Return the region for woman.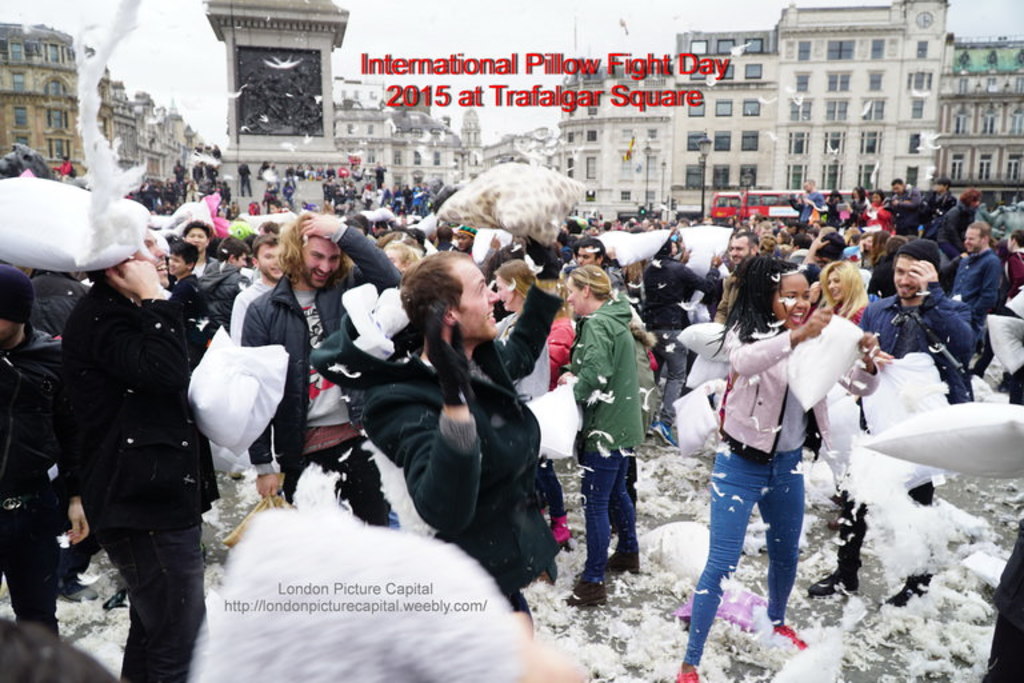
x1=489, y1=259, x2=572, y2=547.
